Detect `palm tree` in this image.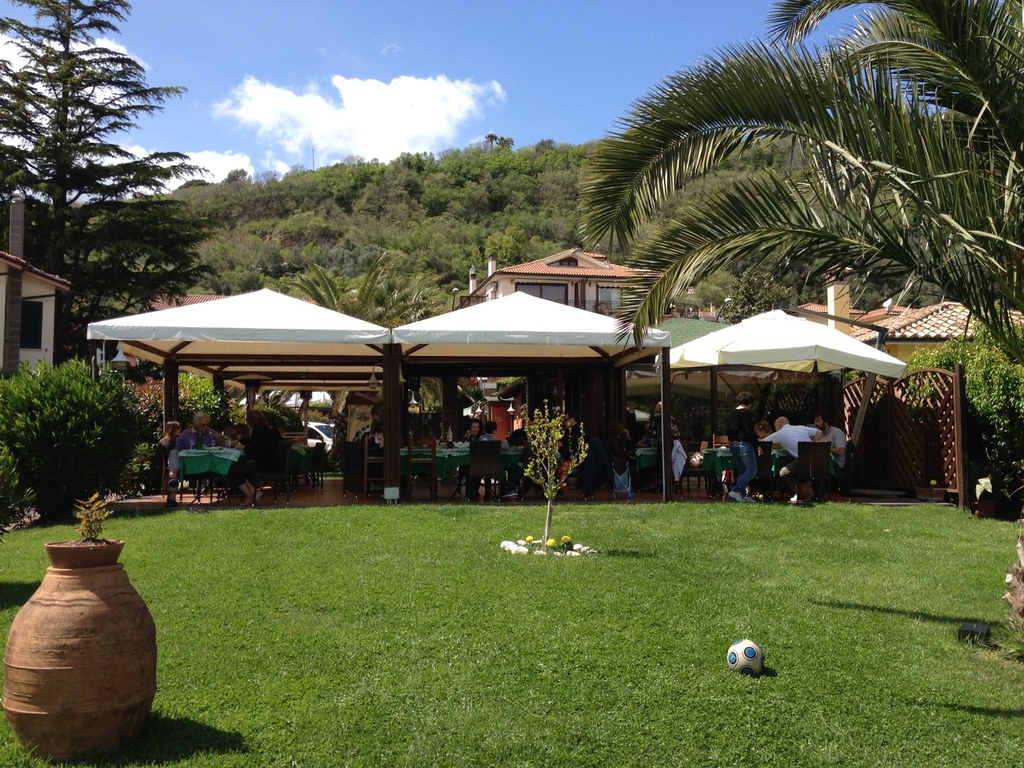
Detection: box=[582, 0, 1023, 366].
